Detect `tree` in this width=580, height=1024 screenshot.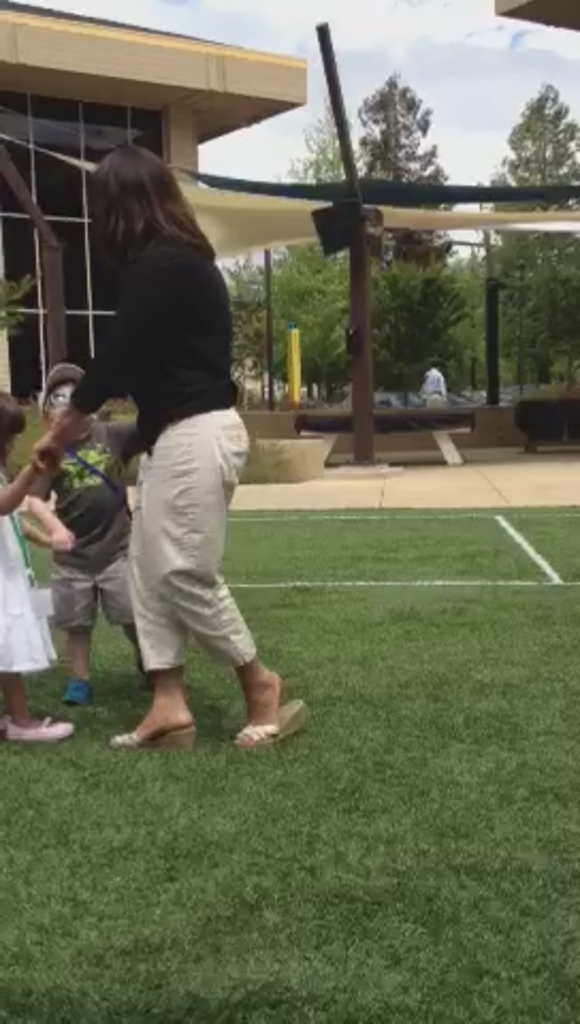
Detection: 224,247,275,339.
